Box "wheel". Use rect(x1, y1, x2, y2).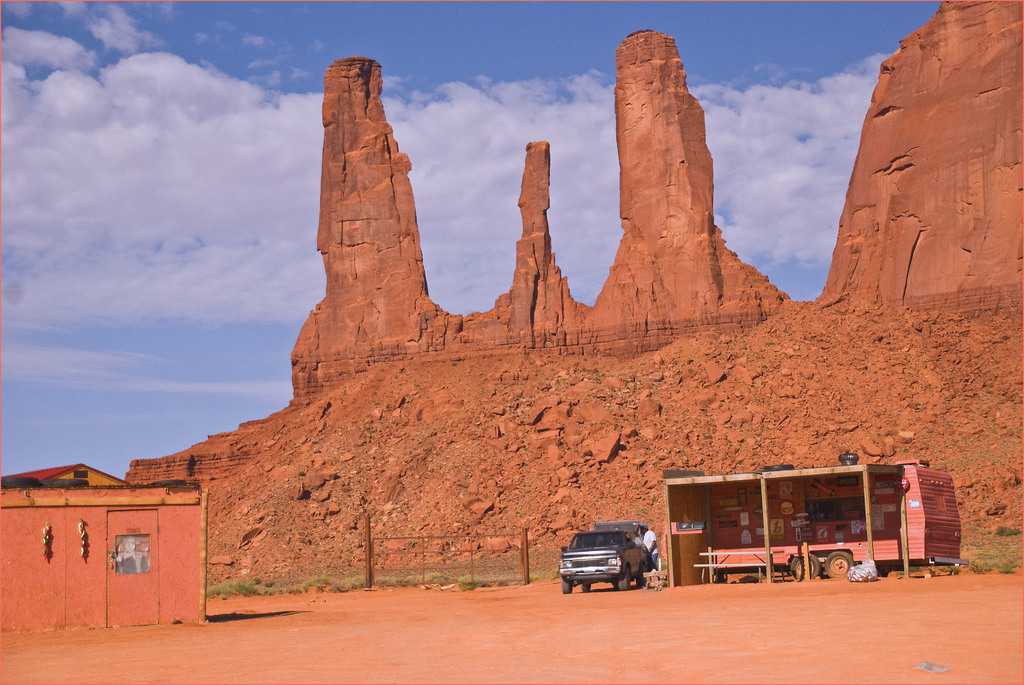
rect(825, 550, 858, 579).
